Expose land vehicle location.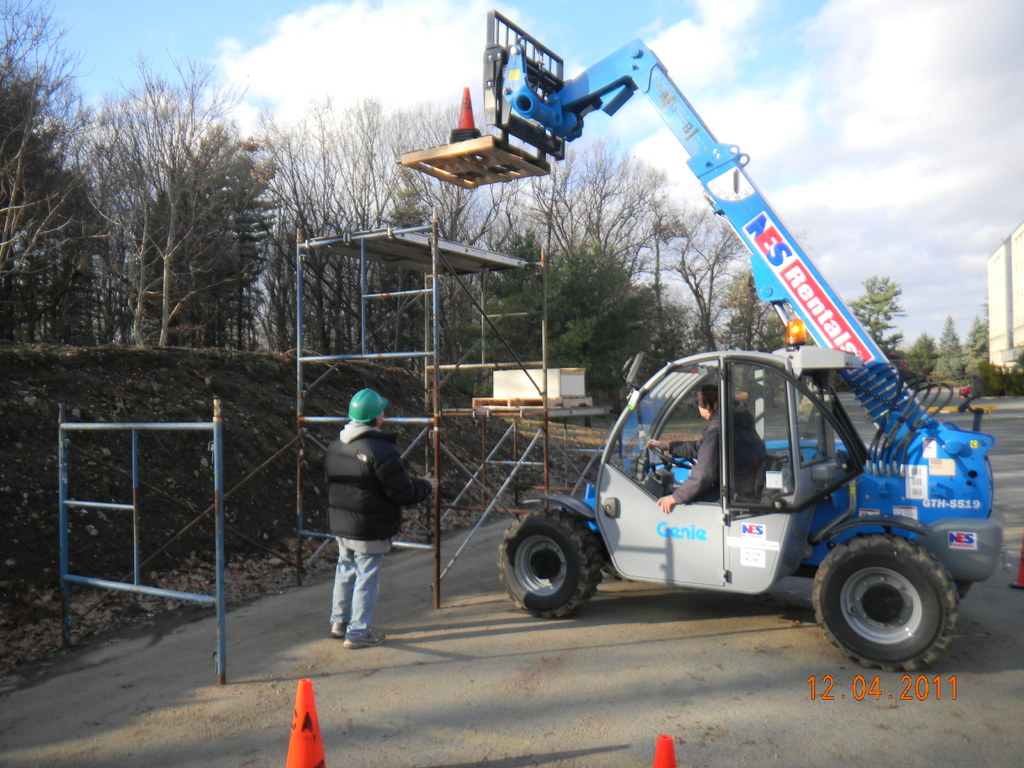
Exposed at crop(392, 8, 1005, 669).
